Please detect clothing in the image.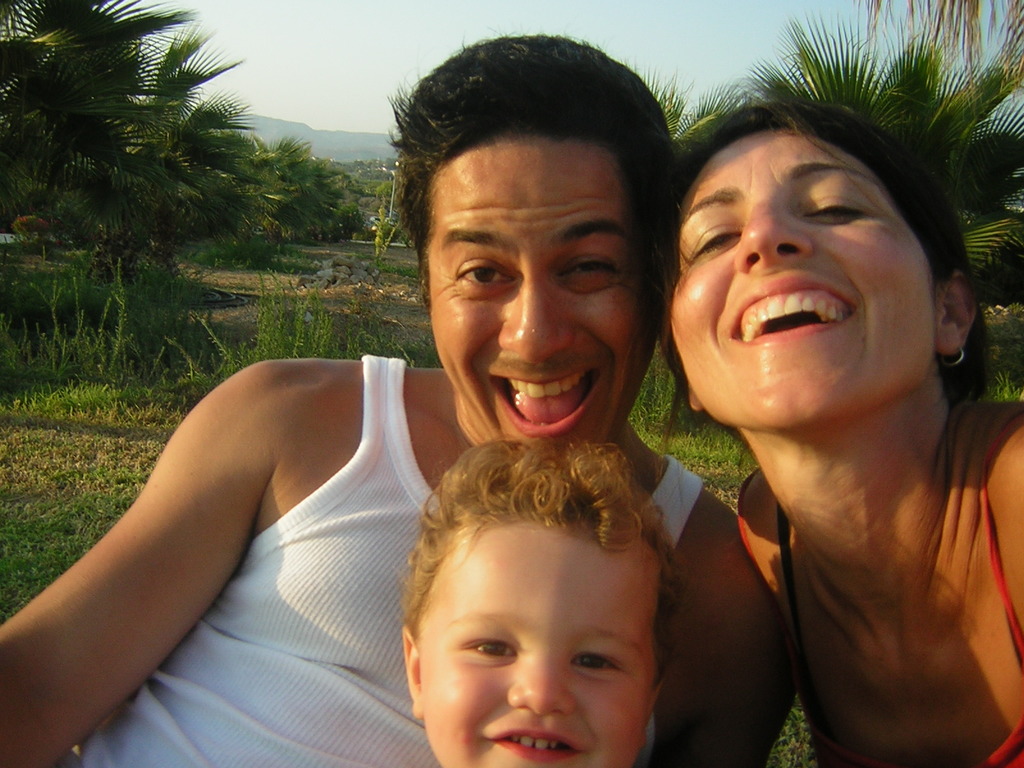
(63,355,703,767).
